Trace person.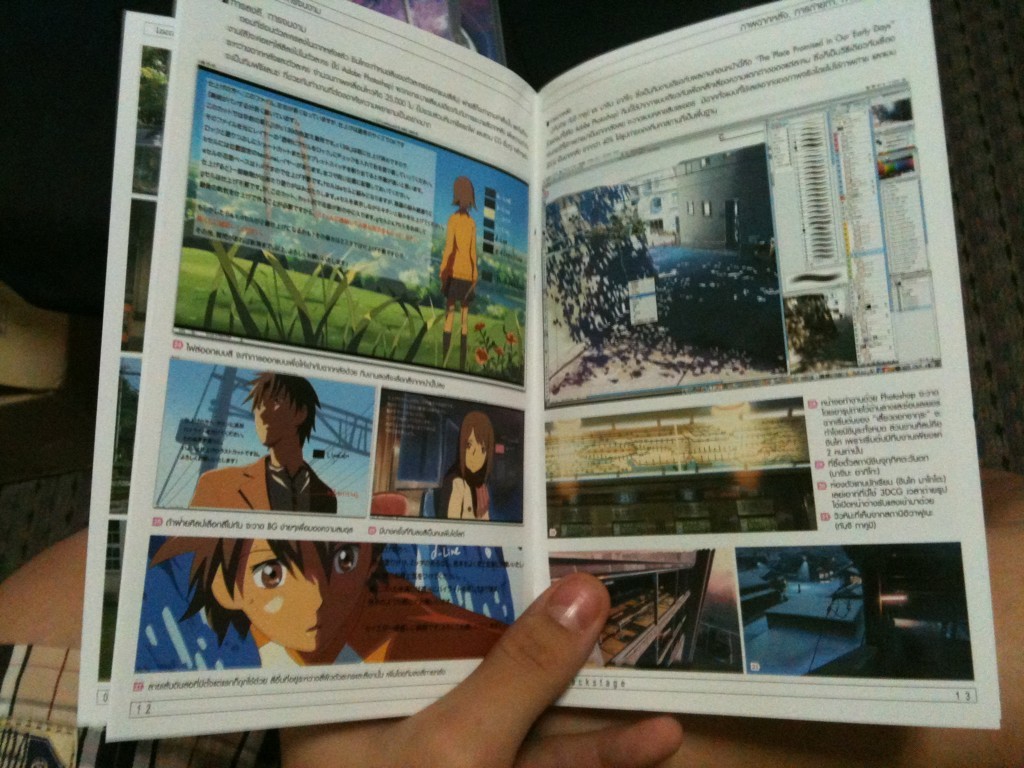
Traced to locate(189, 375, 336, 515).
